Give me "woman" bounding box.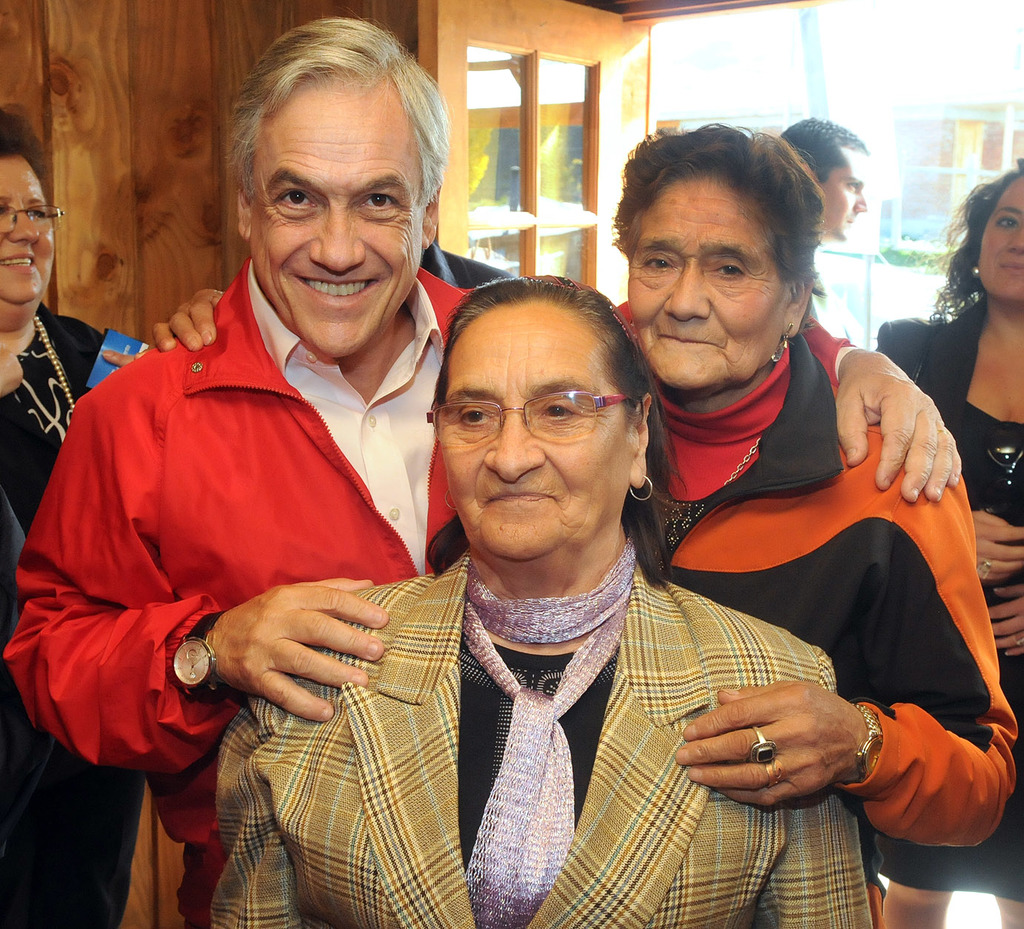
0,111,225,928.
